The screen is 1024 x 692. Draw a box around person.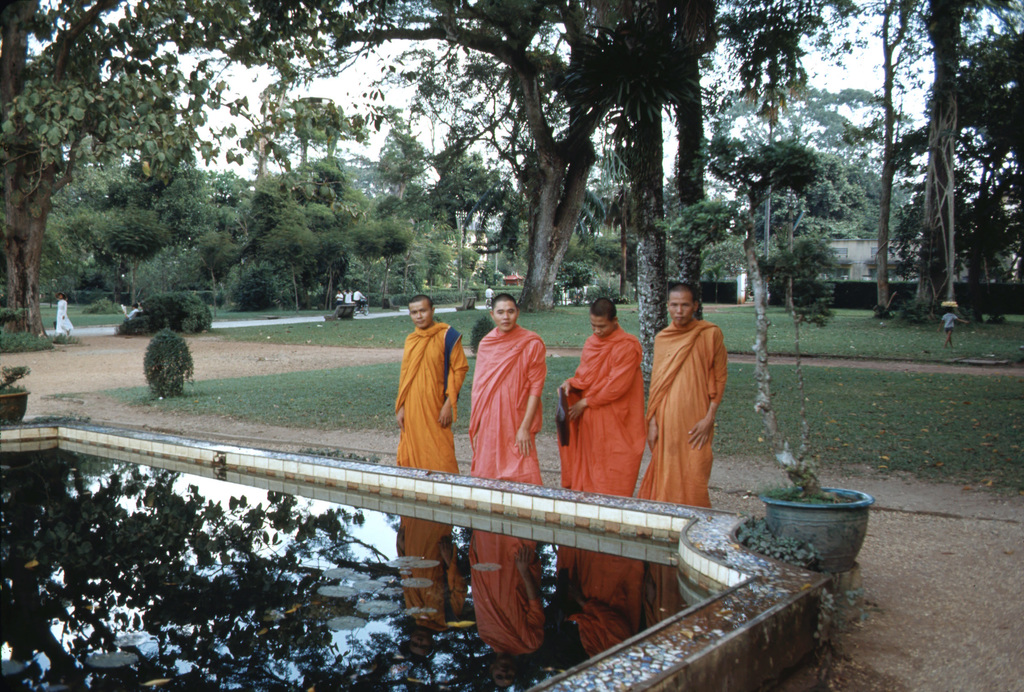
bbox=[124, 297, 140, 321].
